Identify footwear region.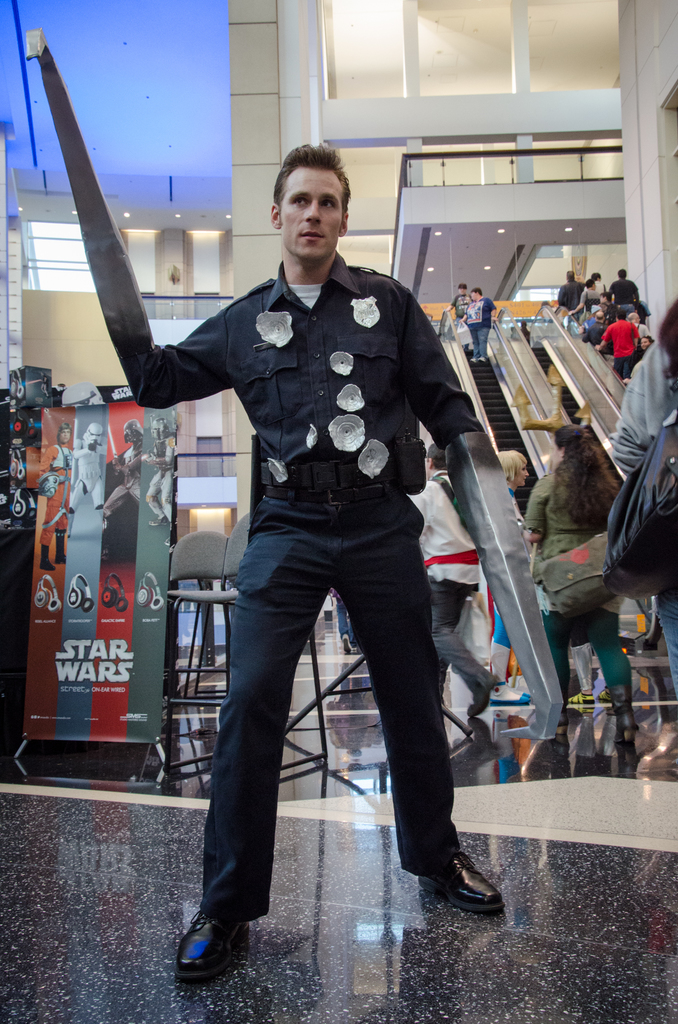
Region: [x1=177, y1=917, x2=263, y2=982].
